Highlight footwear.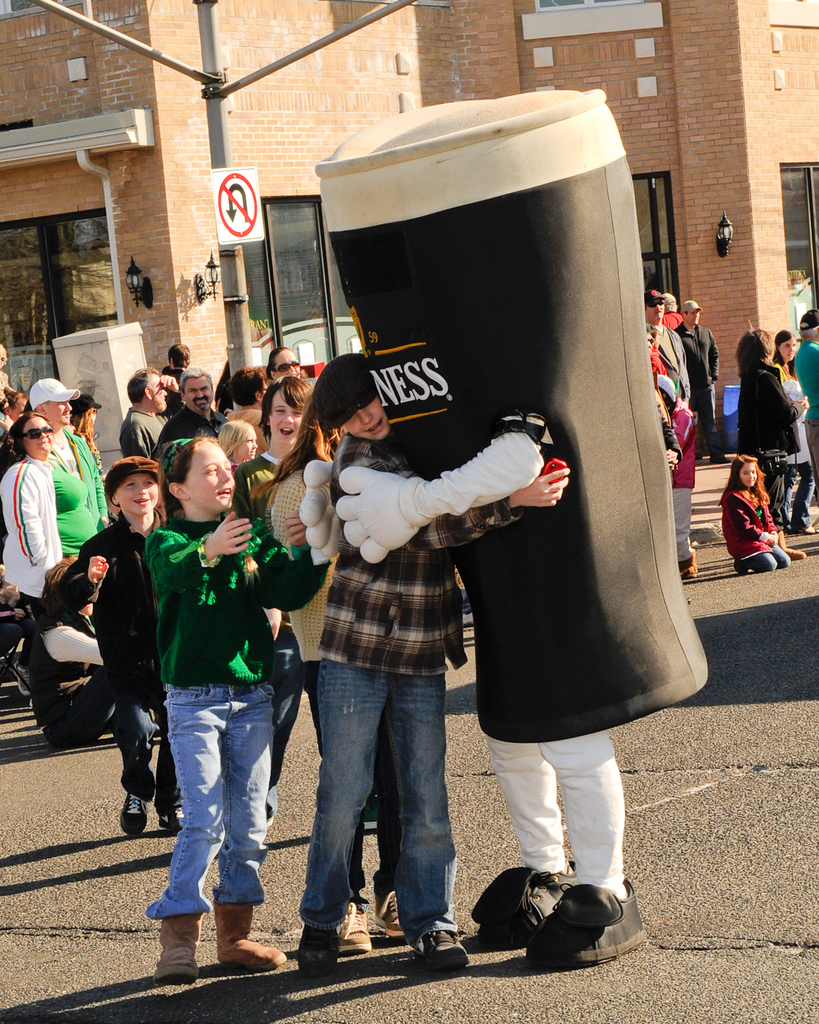
Highlighted region: bbox(413, 928, 469, 967).
